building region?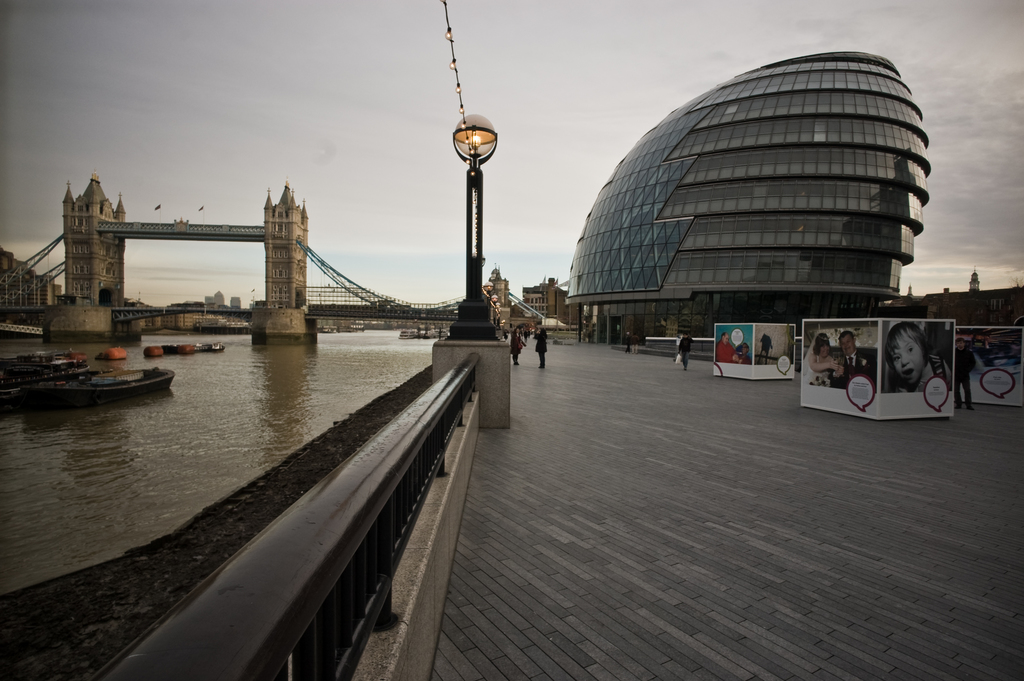
521:276:577:325
